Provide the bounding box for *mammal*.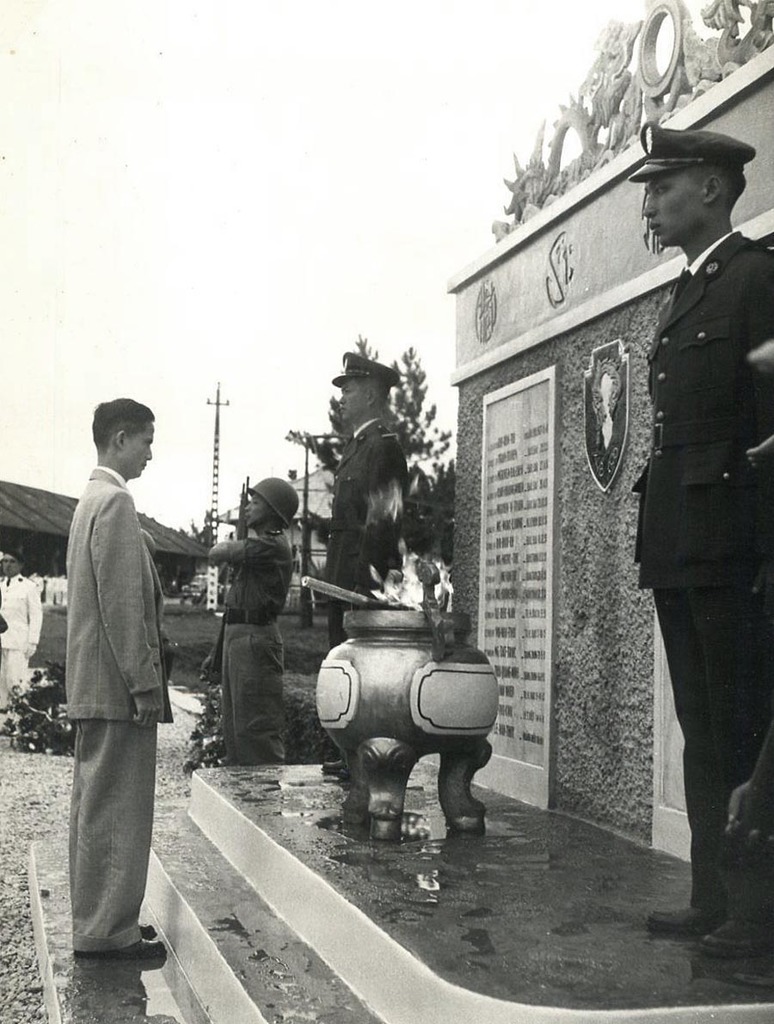
rect(626, 121, 773, 948).
